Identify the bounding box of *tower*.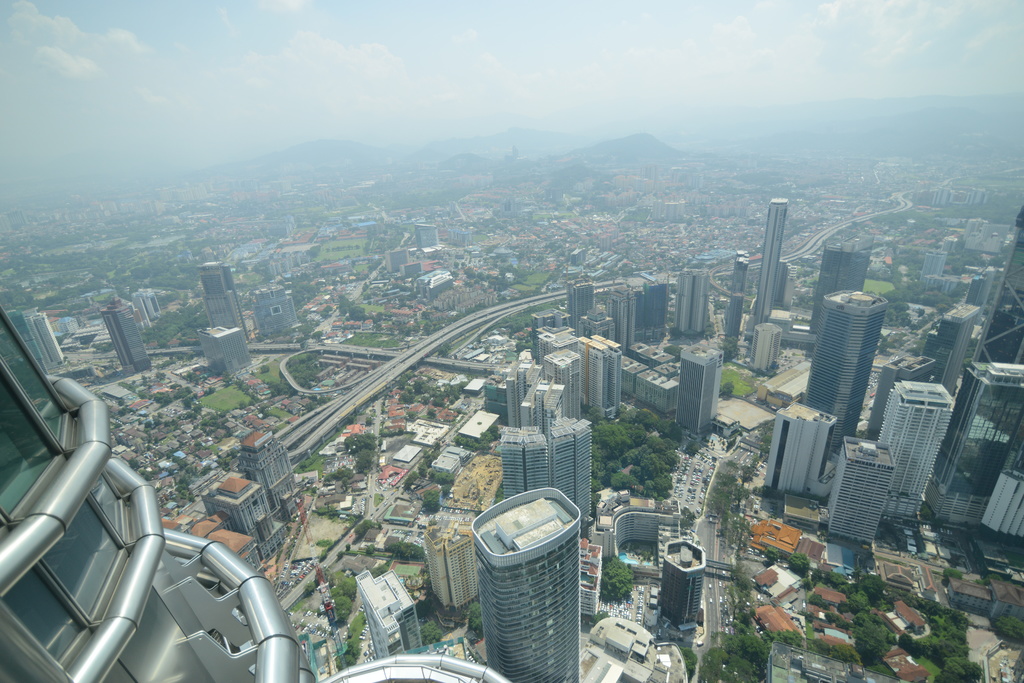
[left=577, top=332, right=614, bottom=421].
